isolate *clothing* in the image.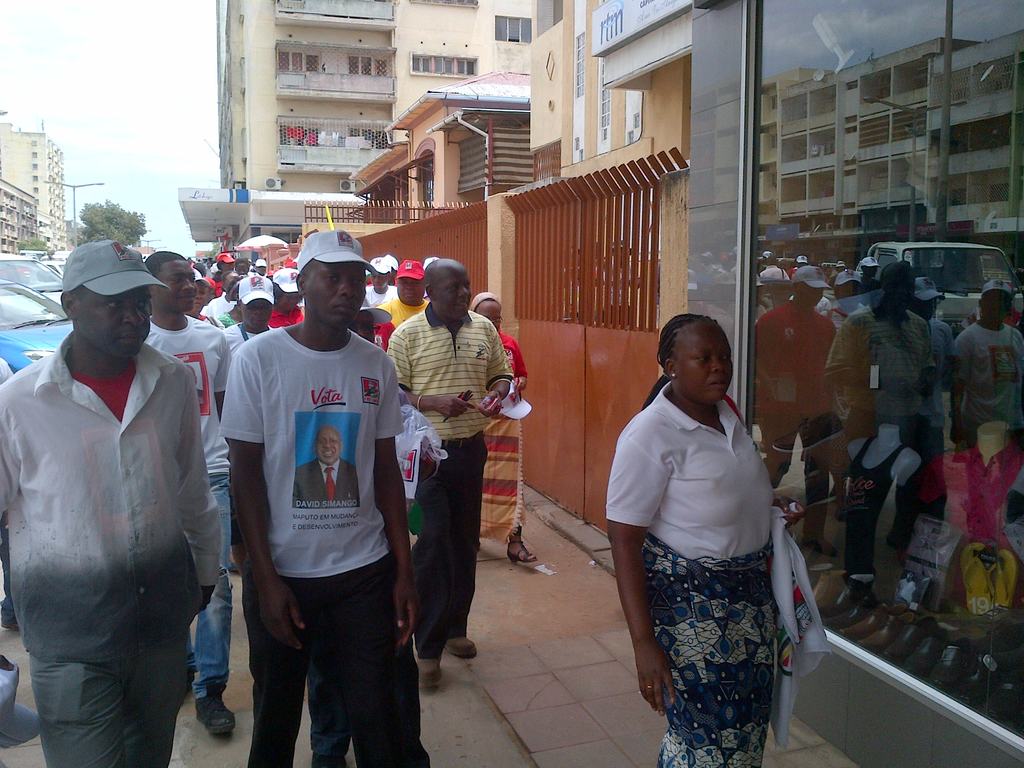
Isolated region: 480:322:521:519.
